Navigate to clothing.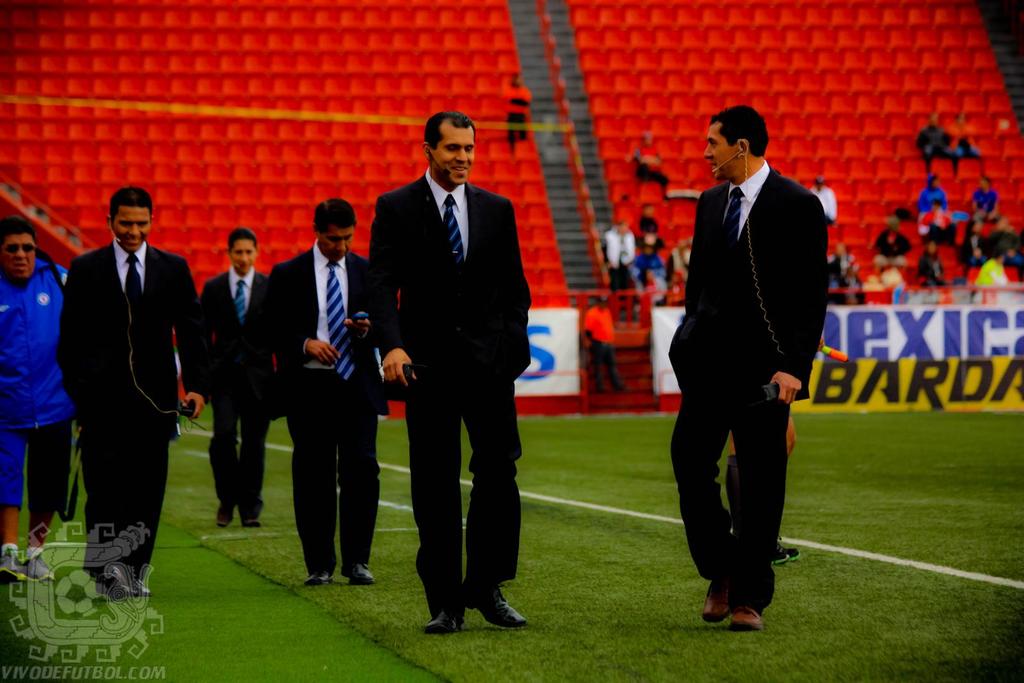
Navigation target: {"left": 0, "top": 242, "right": 70, "bottom": 508}.
